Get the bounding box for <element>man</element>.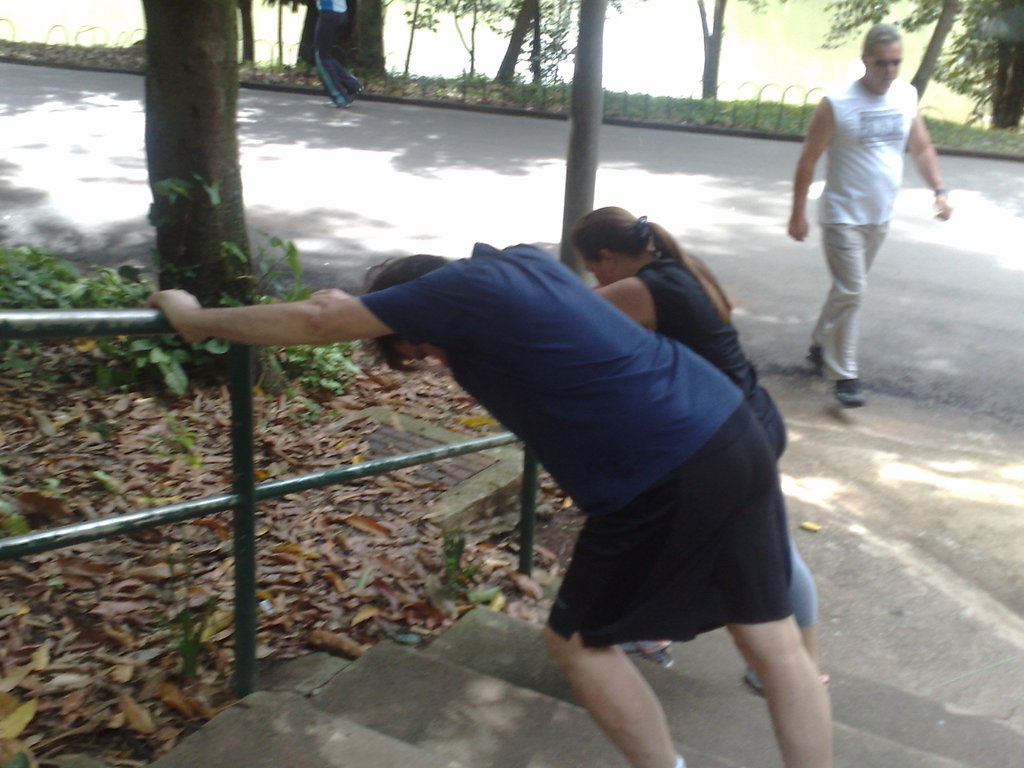
143/239/833/767.
